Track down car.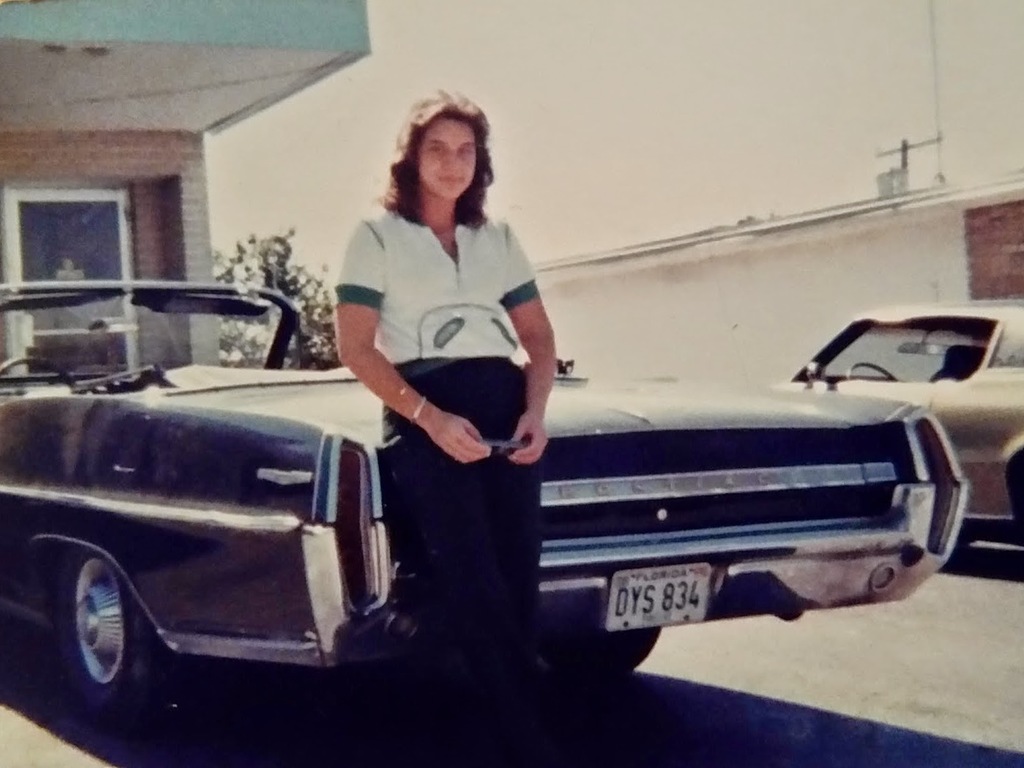
Tracked to 773, 302, 1023, 548.
